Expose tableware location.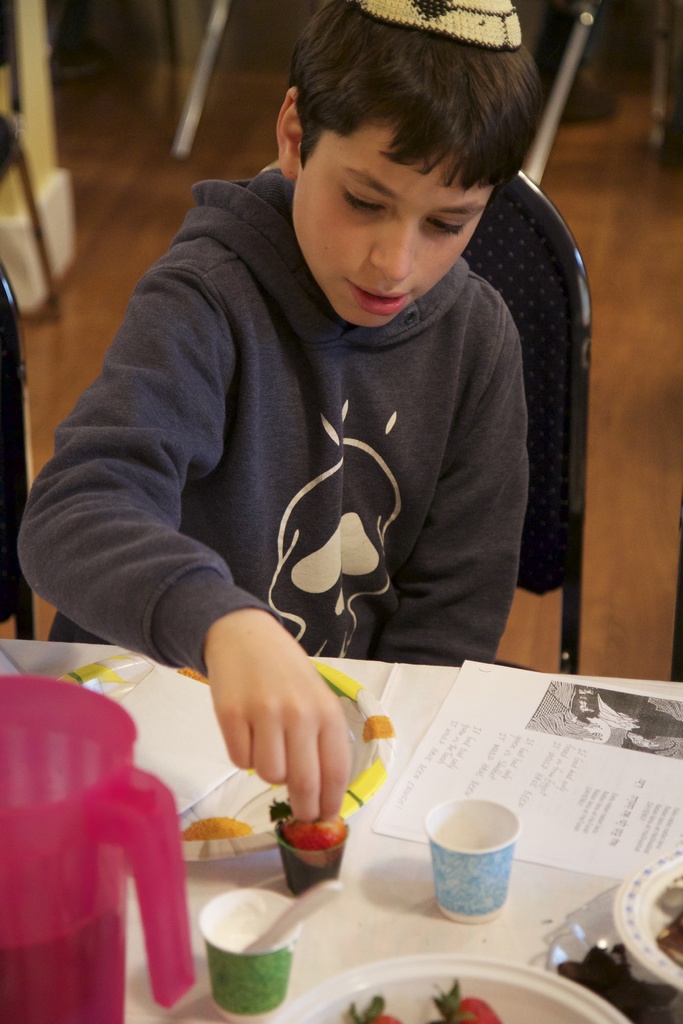
Exposed at select_region(239, 883, 342, 951).
